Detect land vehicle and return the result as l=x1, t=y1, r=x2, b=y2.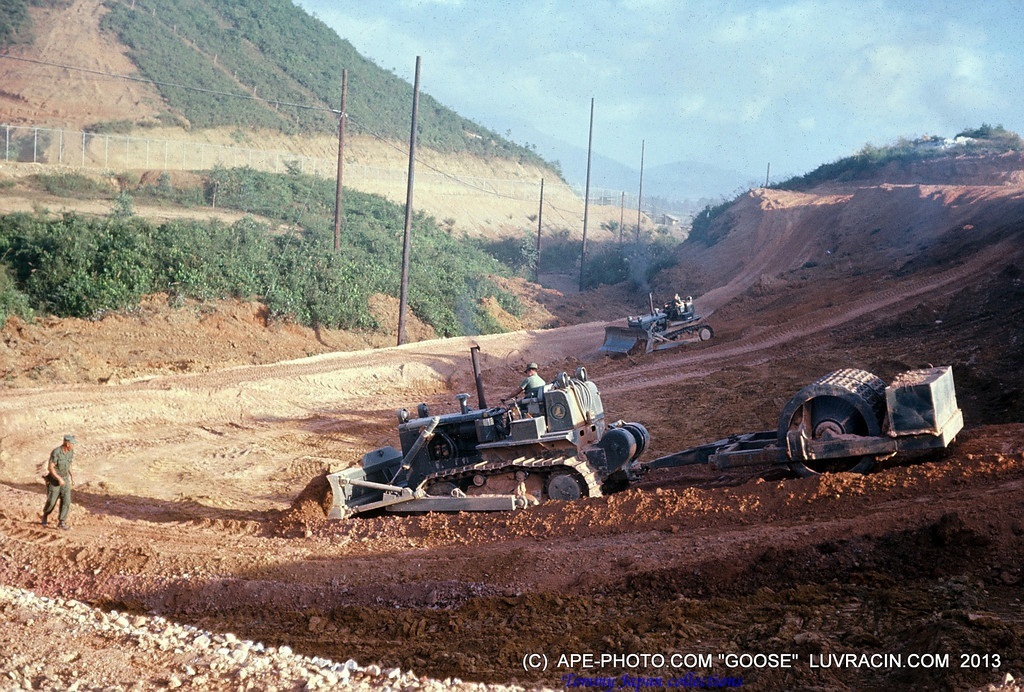
l=324, t=344, r=965, b=521.
